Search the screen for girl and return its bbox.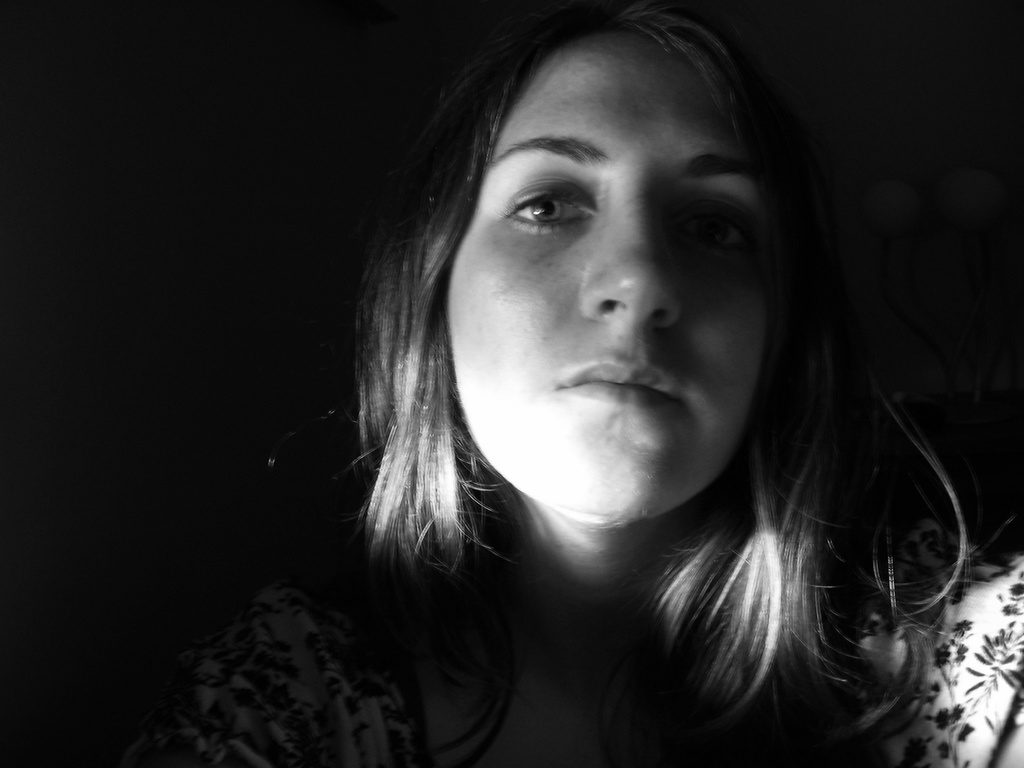
Found: region(120, 5, 1023, 767).
